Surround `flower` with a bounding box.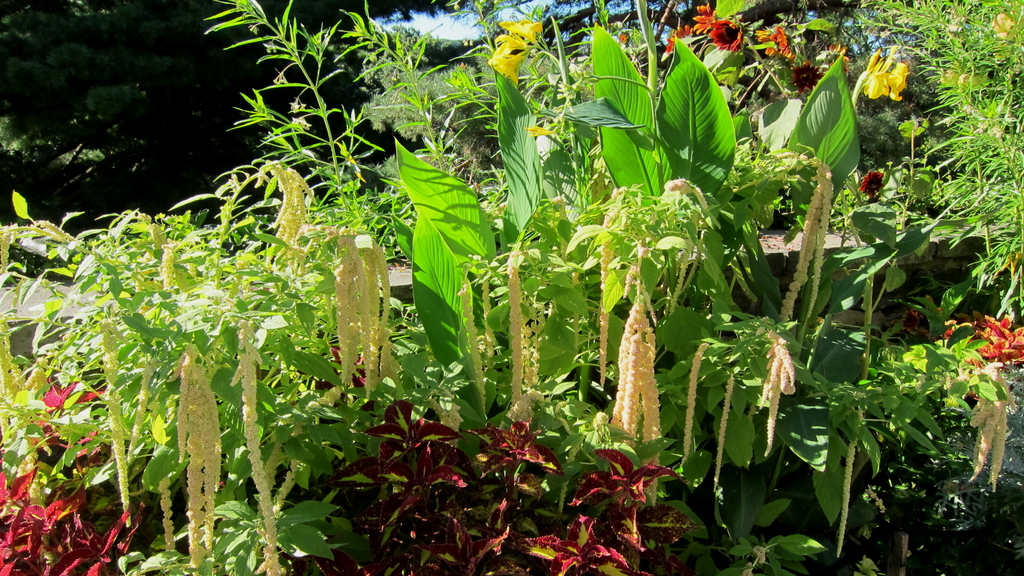
705 15 740 51.
